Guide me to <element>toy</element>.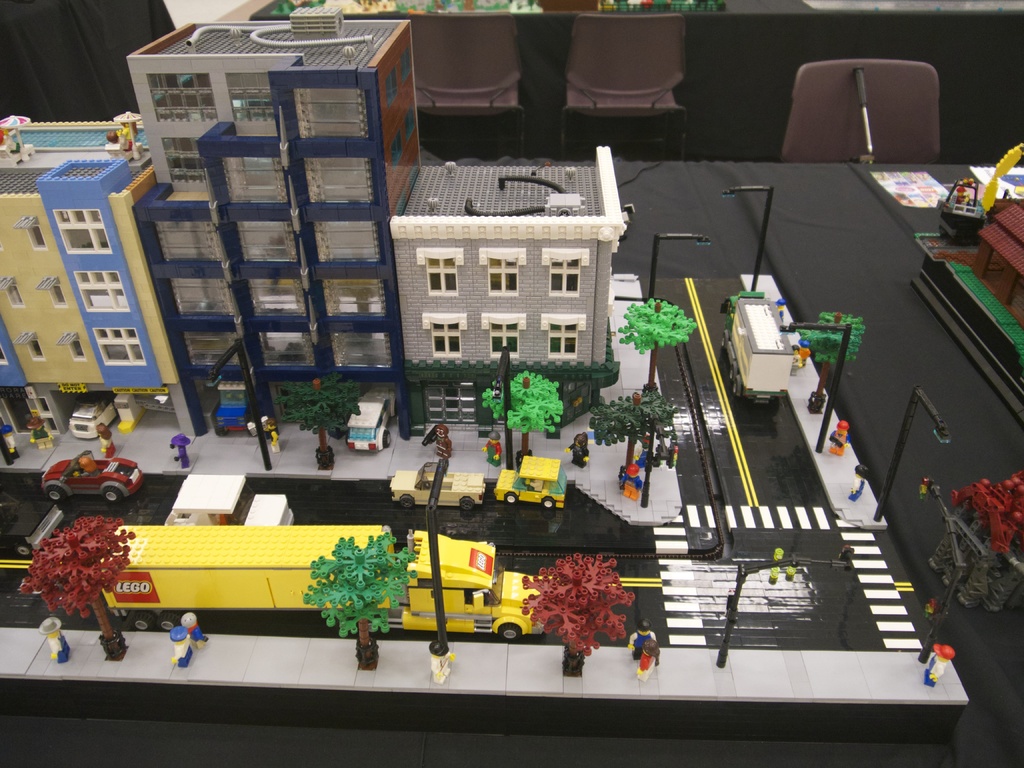
Guidance: locate(566, 437, 591, 466).
